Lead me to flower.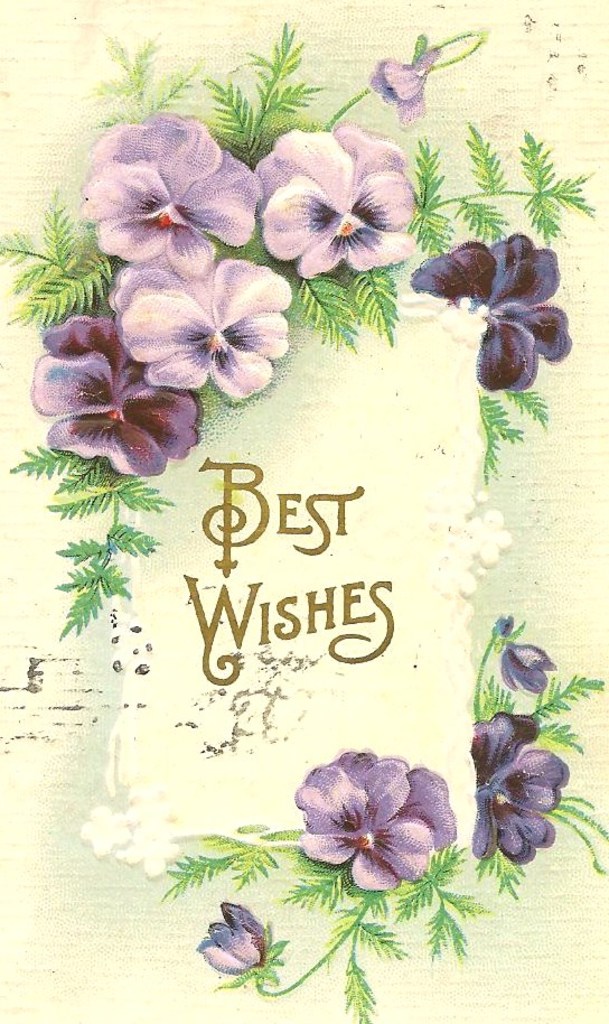
Lead to [left=503, top=651, right=551, bottom=687].
